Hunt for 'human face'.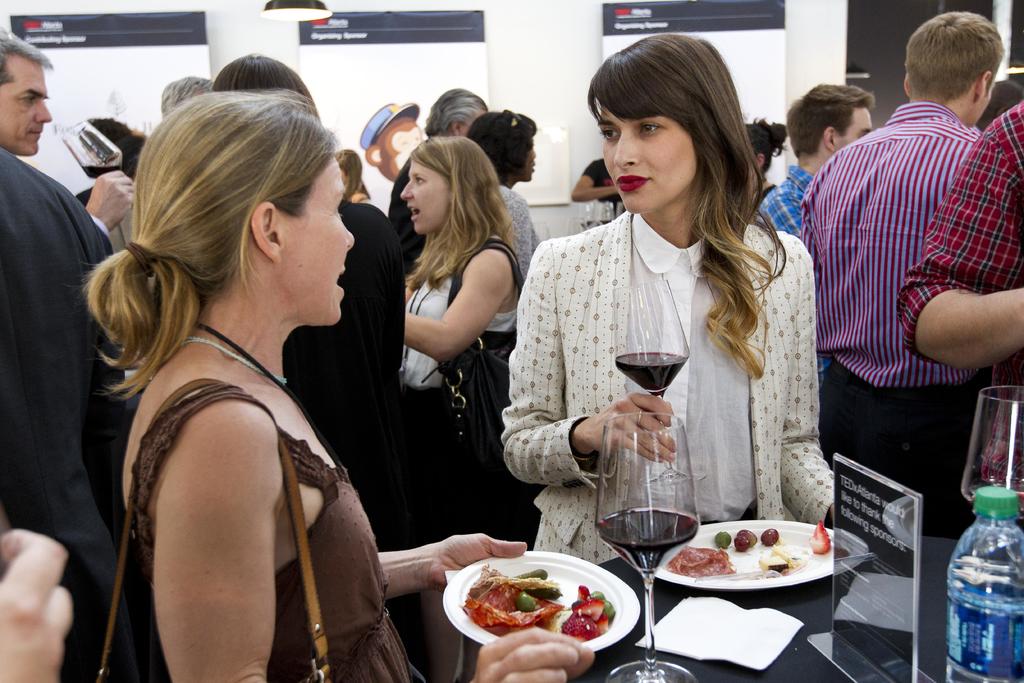
Hunted down at select_region(0, 54, 52, 157).
